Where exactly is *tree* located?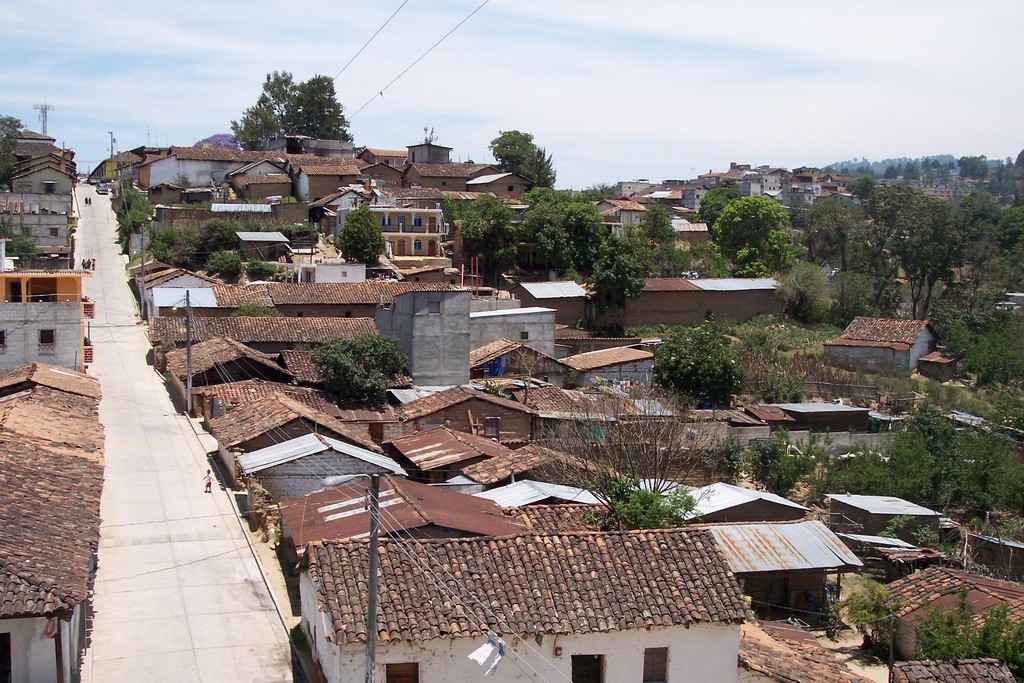
Its bounding box is 914 584 1023 675.
